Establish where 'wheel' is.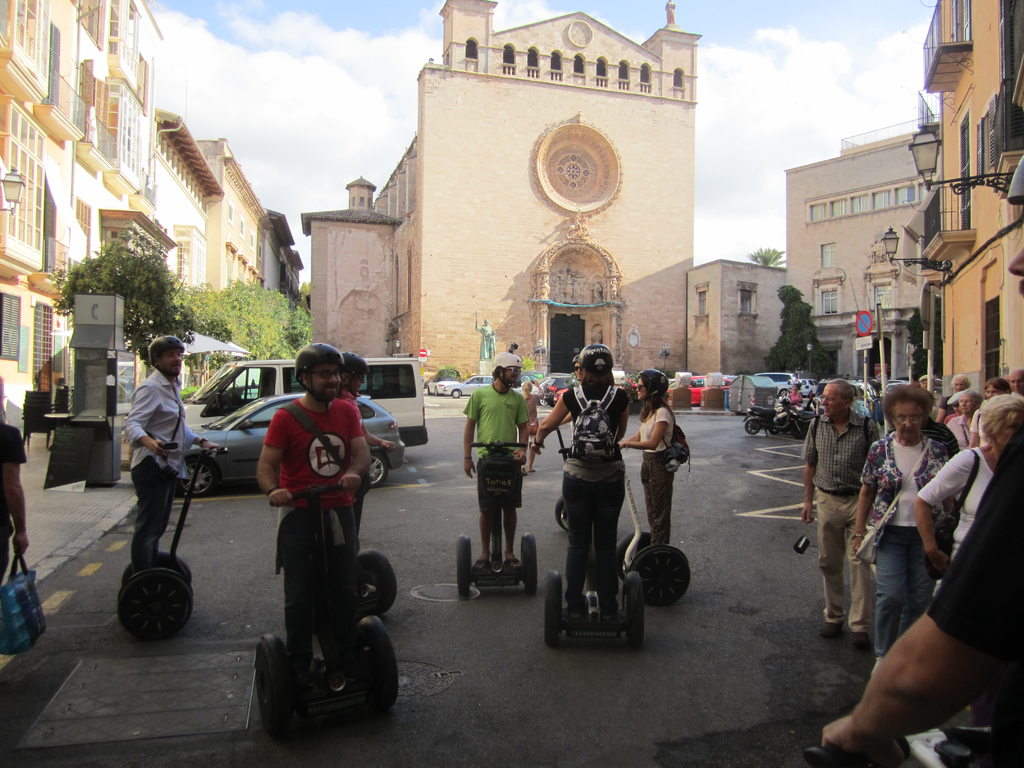
Established at (123, 554, 190, 585).
